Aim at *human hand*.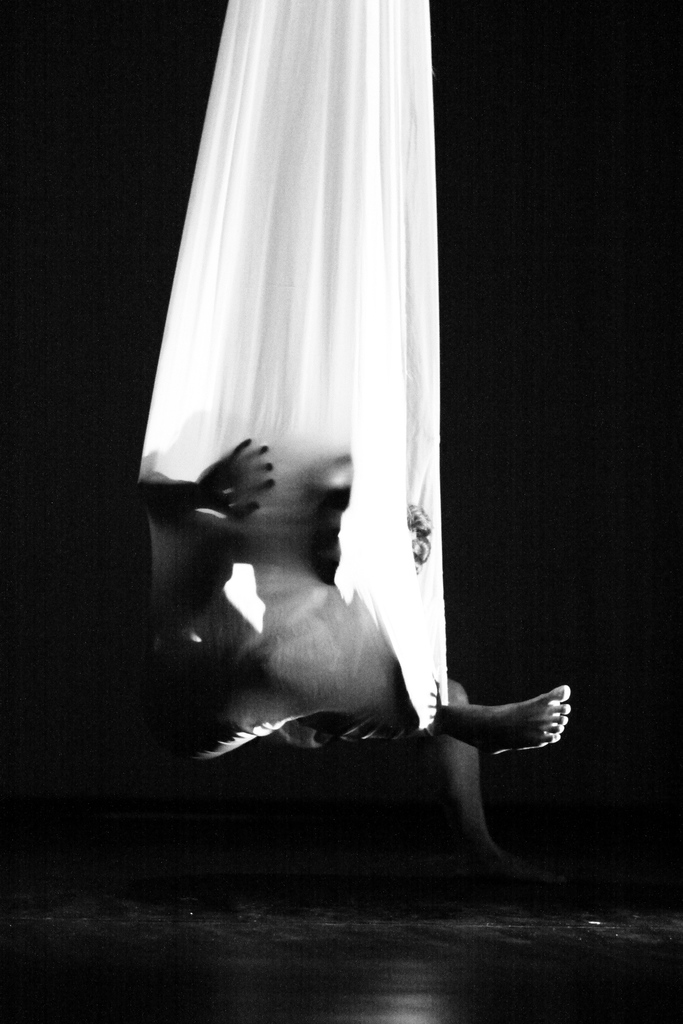
Aimed at <region>190, 431, 281, 520</region>.
